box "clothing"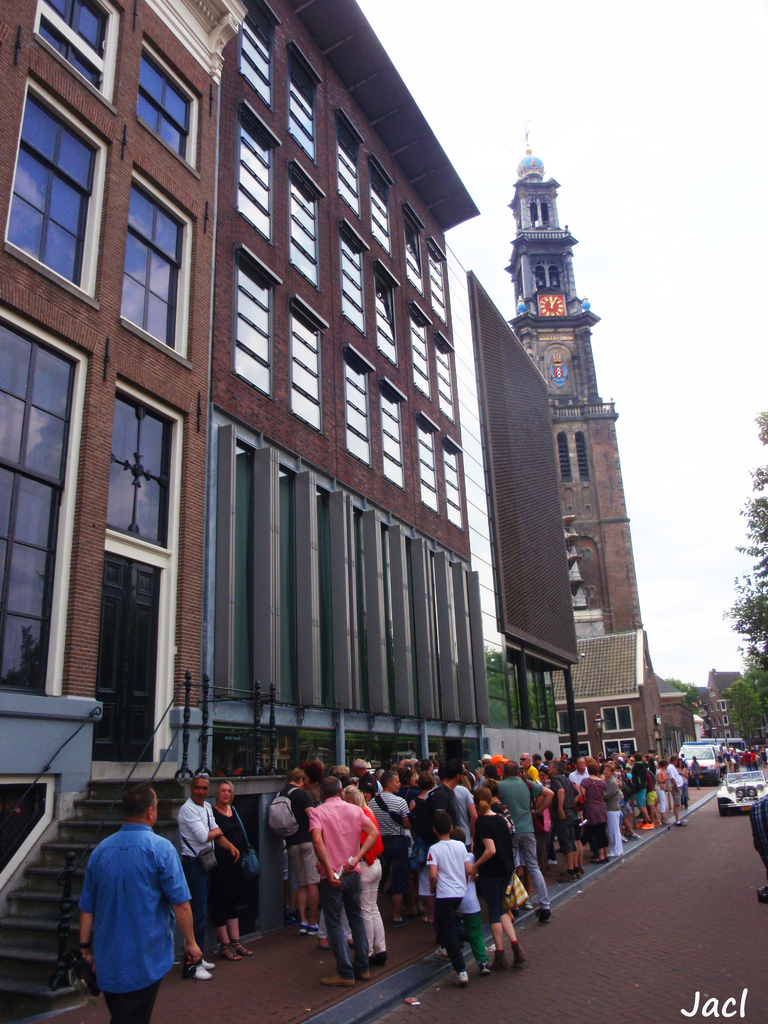
rect(610, 777, 623, 854)
